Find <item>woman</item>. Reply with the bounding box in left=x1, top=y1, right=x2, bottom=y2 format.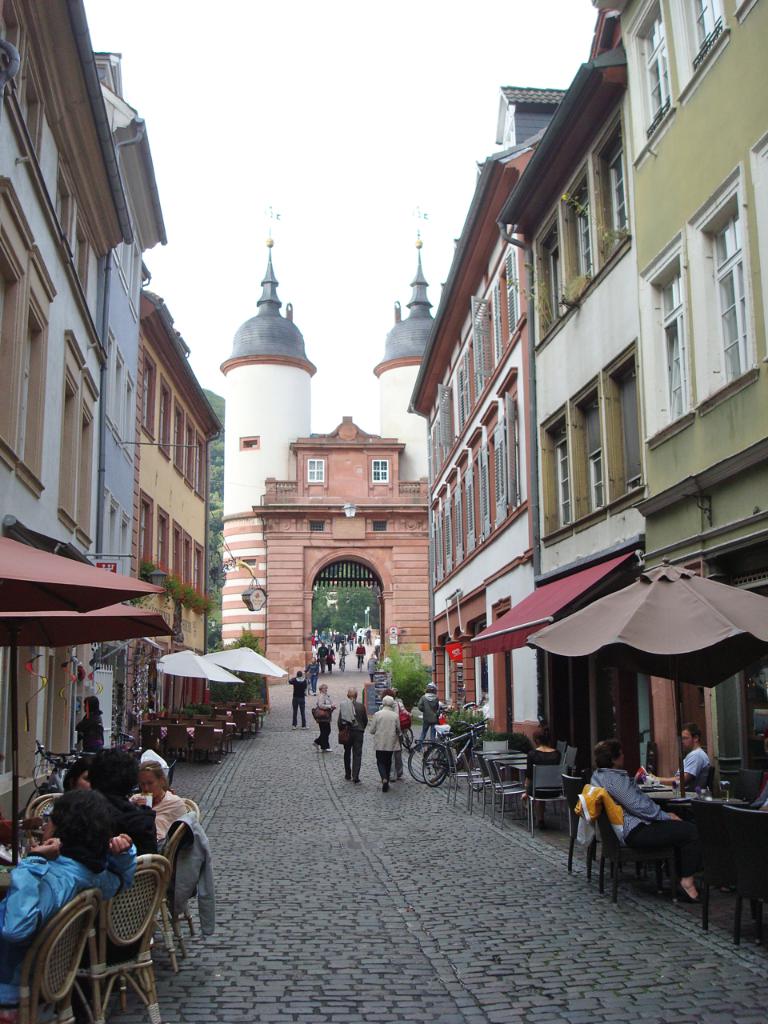
left=98, top=748, right=198, bottom=959.
